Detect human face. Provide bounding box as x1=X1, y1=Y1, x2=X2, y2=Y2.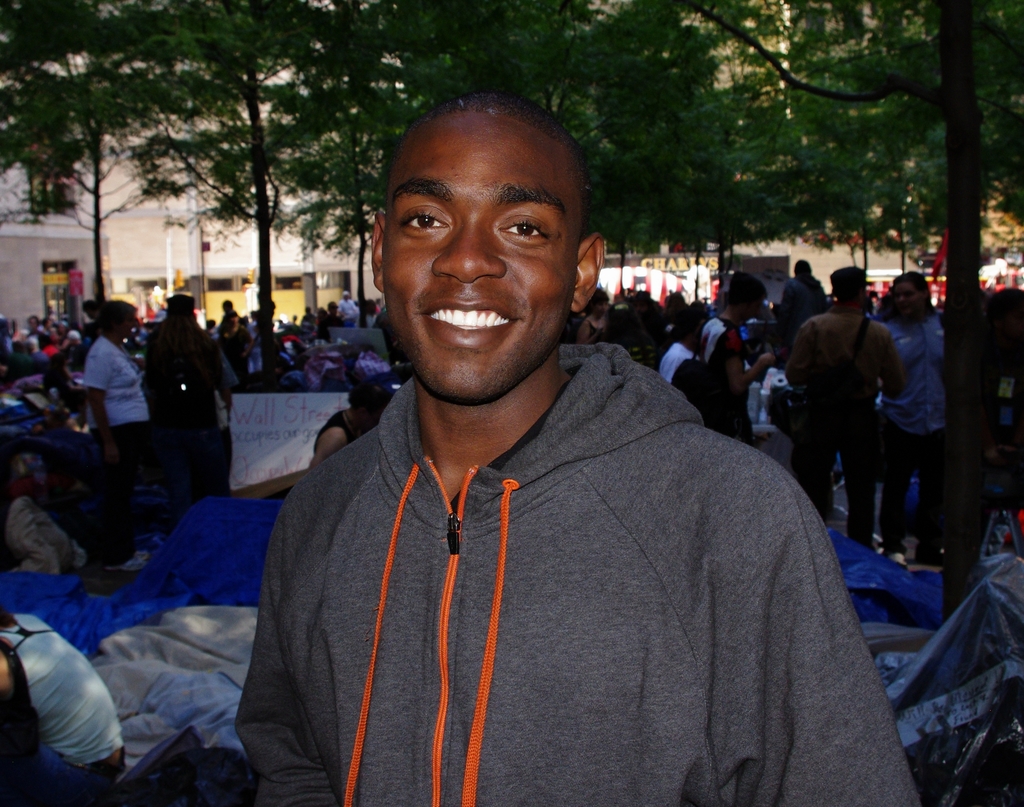
x1=380, y1=123, x2=580, y2=404.
